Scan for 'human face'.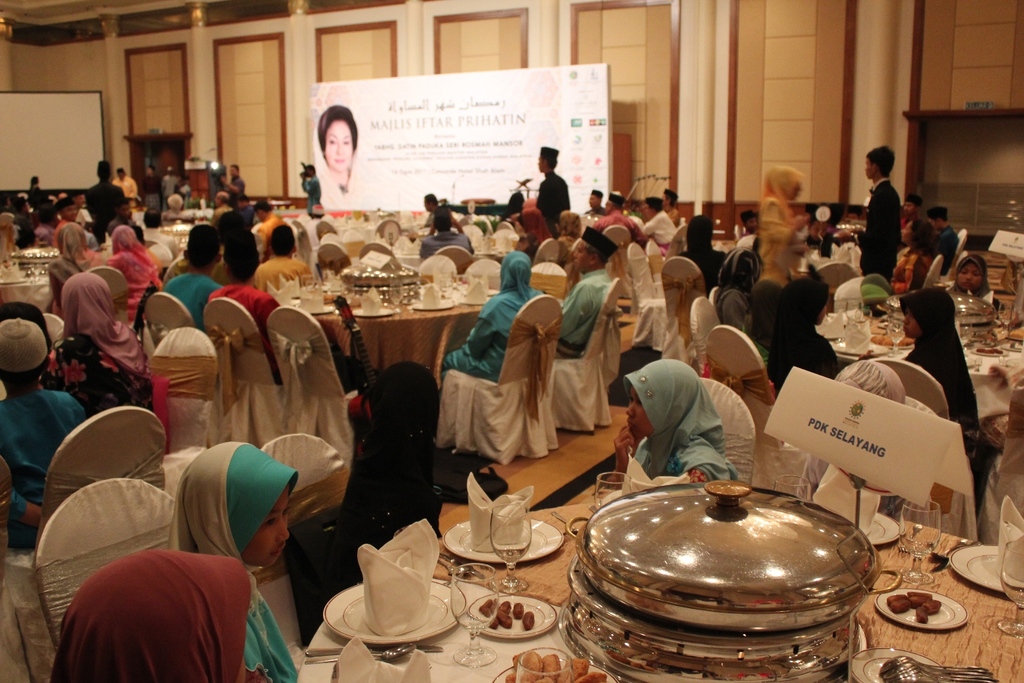
Scan result: {"x1": 254, "y1": 490, "x2": 291, "y2": 565}.
